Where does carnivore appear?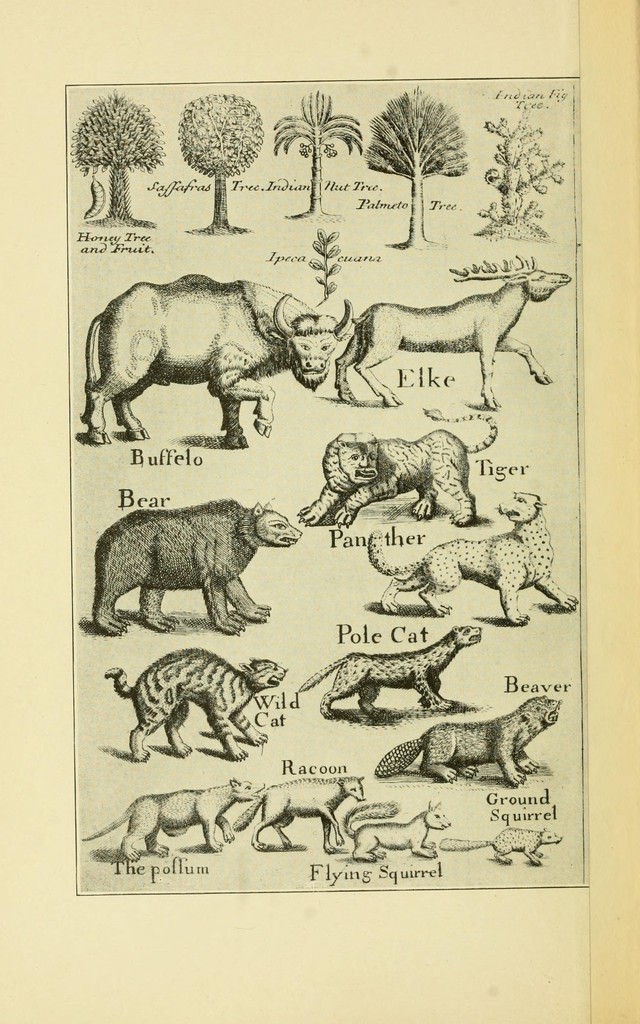
Appears at (x1=231, y1=776, x2=367, y2=853).
